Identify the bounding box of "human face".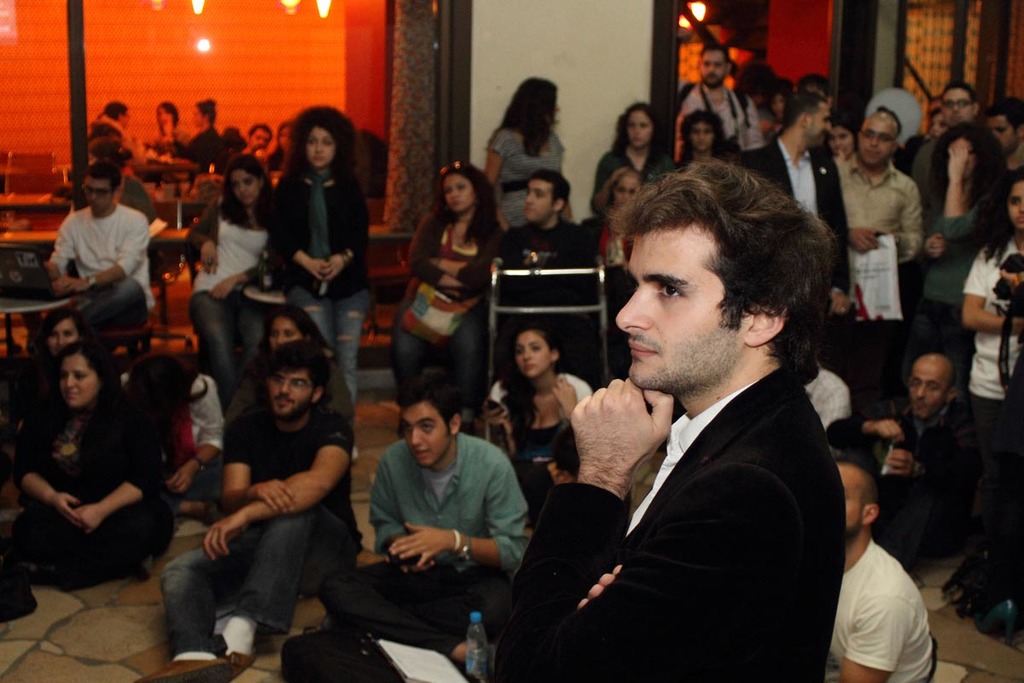
(x1=689, y1=126, x2=711, y2=147).
